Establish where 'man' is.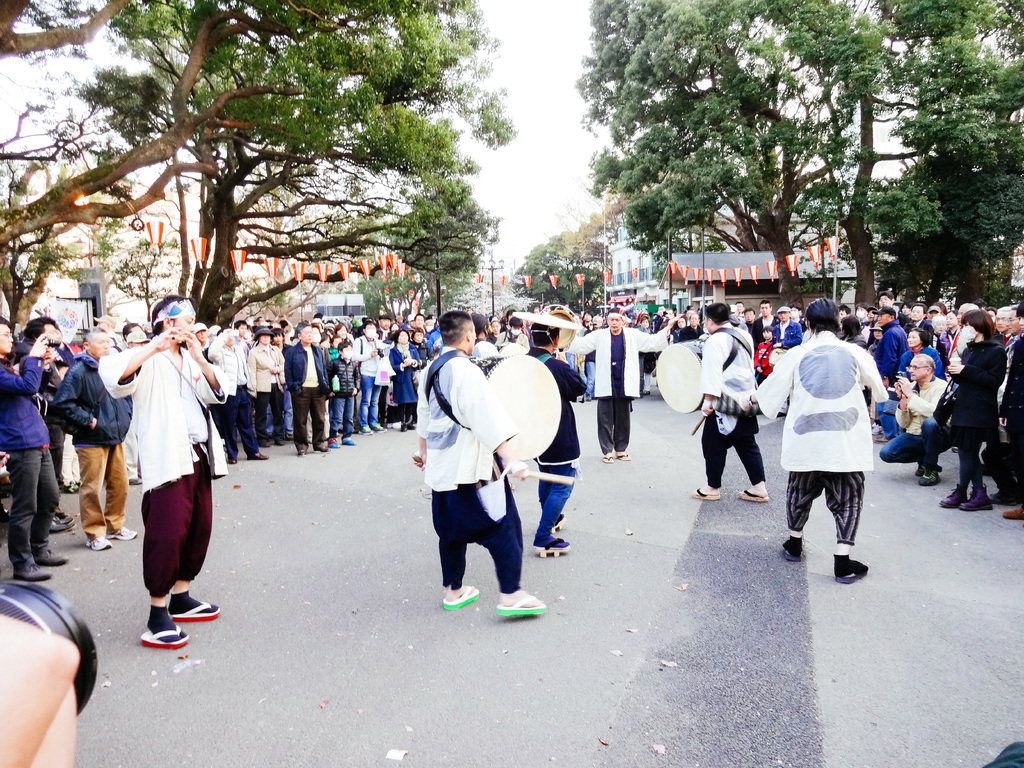
Established at region(750, 296, 892, 582).
